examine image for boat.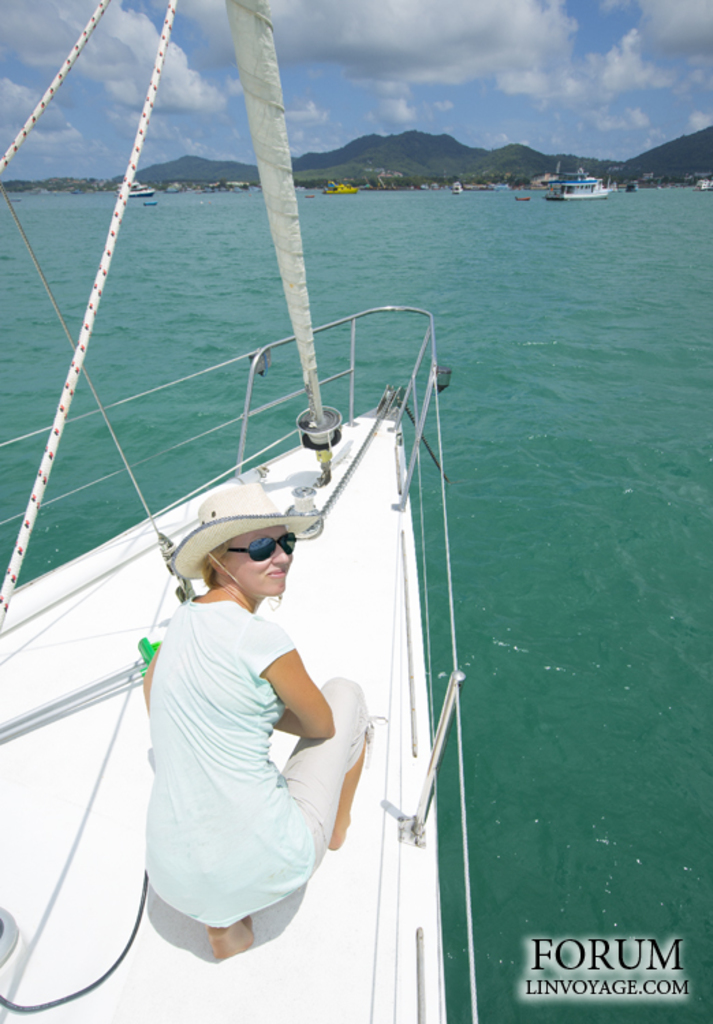
Examination result: (x1=132, y1=172, x2=152, y2=199).
